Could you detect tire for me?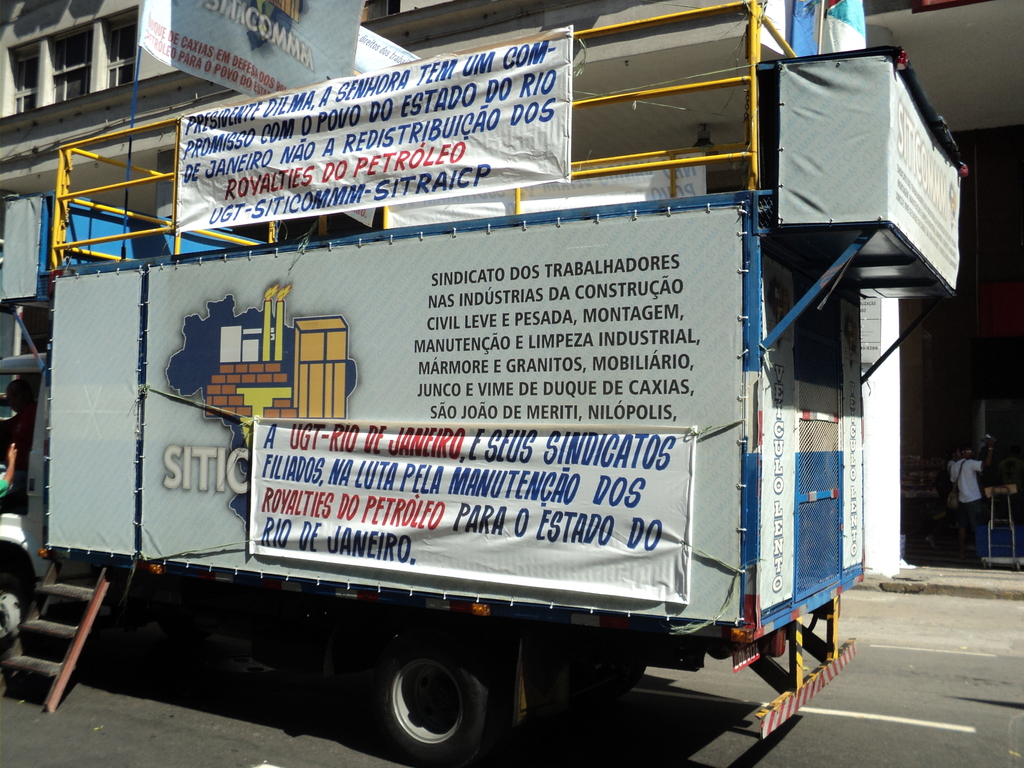
Detection result: [373, 655, 469, 762].
